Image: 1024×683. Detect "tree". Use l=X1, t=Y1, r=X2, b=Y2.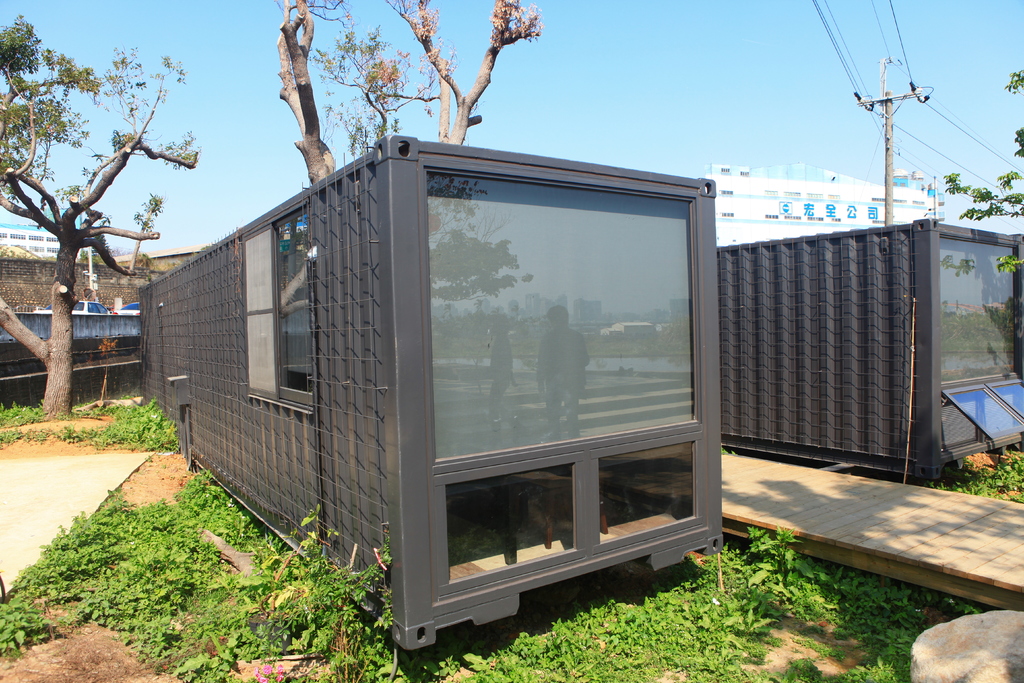
l=0, t=12, r=199, b=420.
